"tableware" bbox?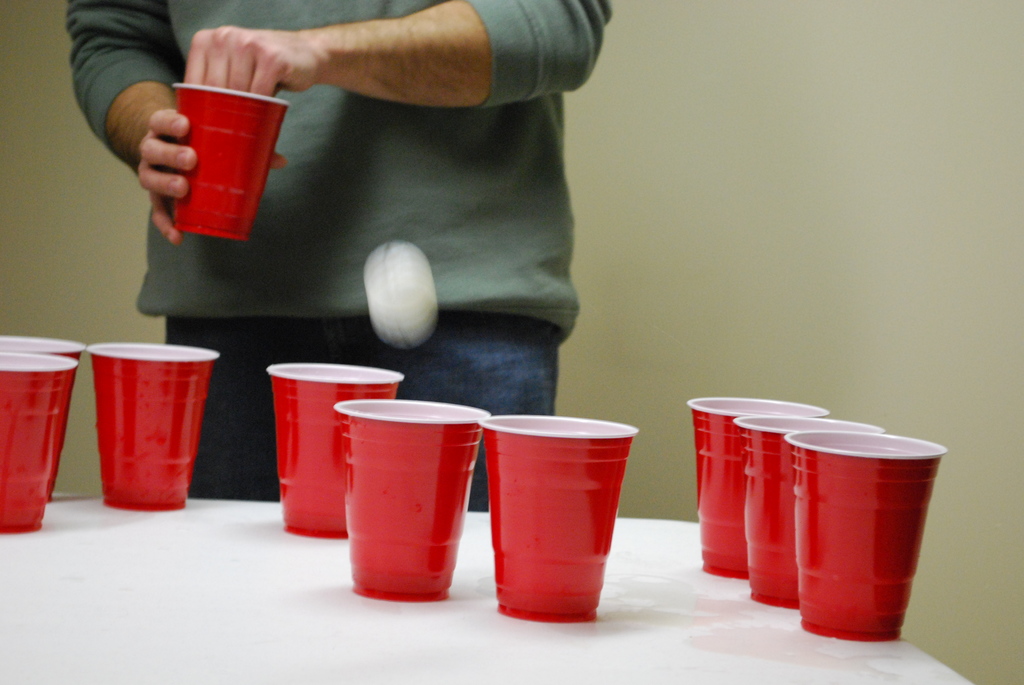
<region>0, 331, 86, 493</region>
